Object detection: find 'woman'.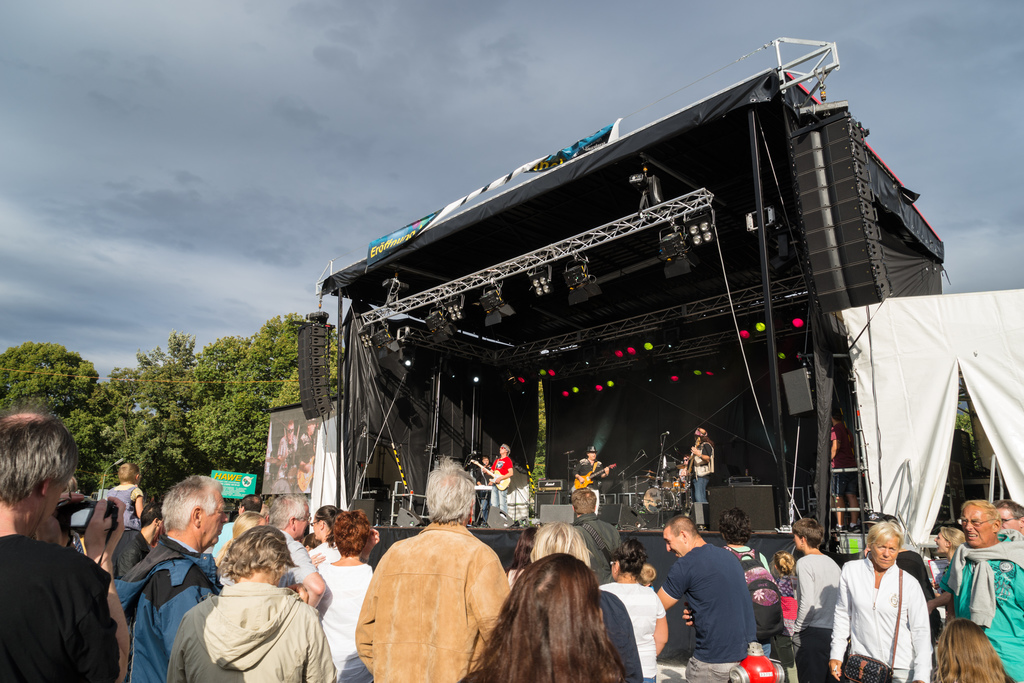
926, 529, 967, 630.
